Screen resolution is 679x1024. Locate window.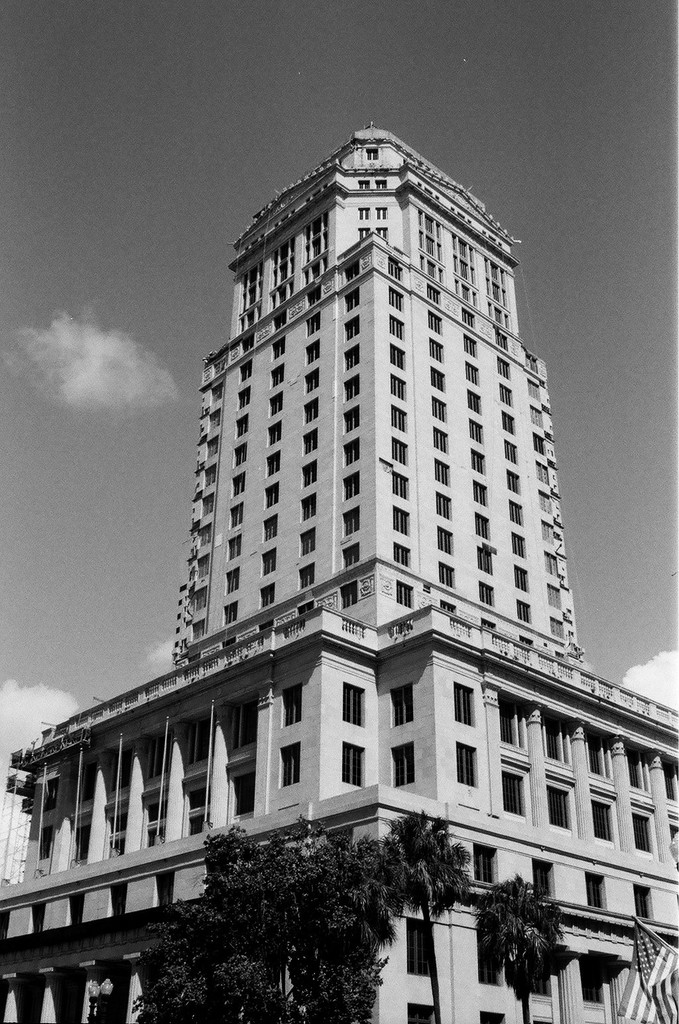
bbox(454, 742, 476, 783).
